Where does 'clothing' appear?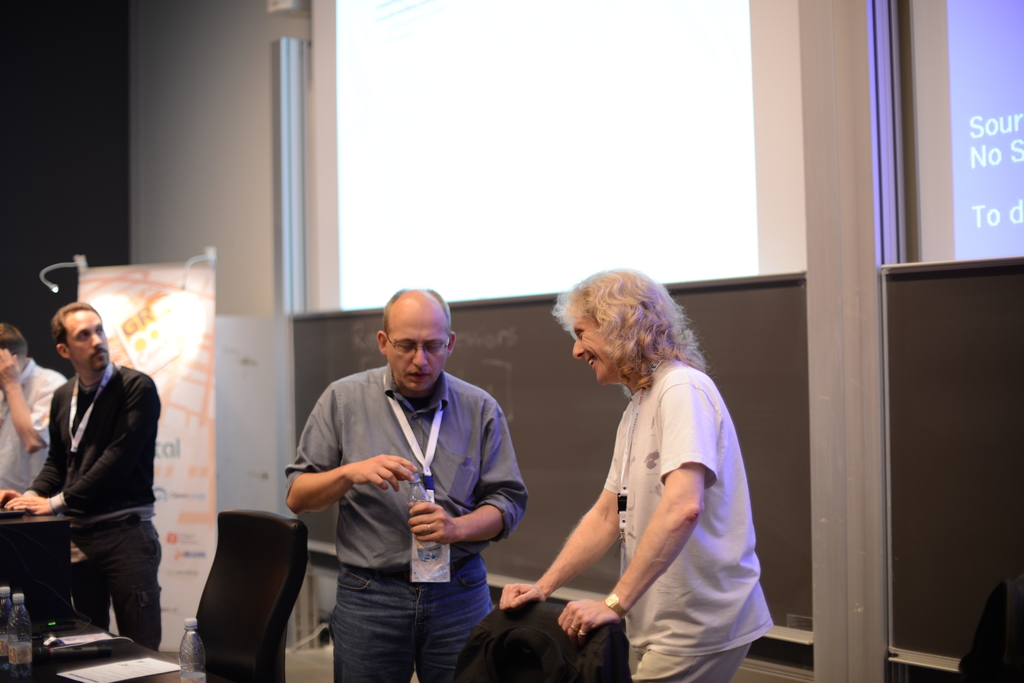
Appears at bbox=[35, 357, 166, 661].
